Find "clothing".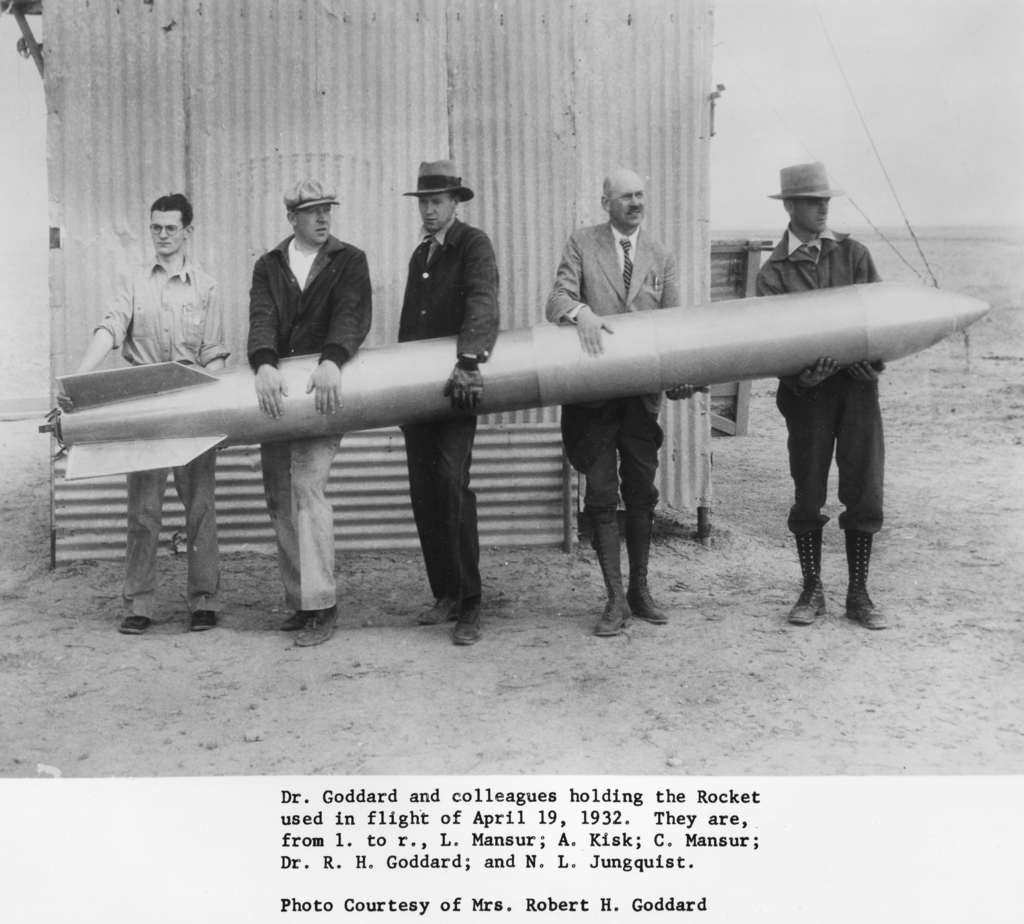
(left=543, top=223, right=711, bottom=497).
